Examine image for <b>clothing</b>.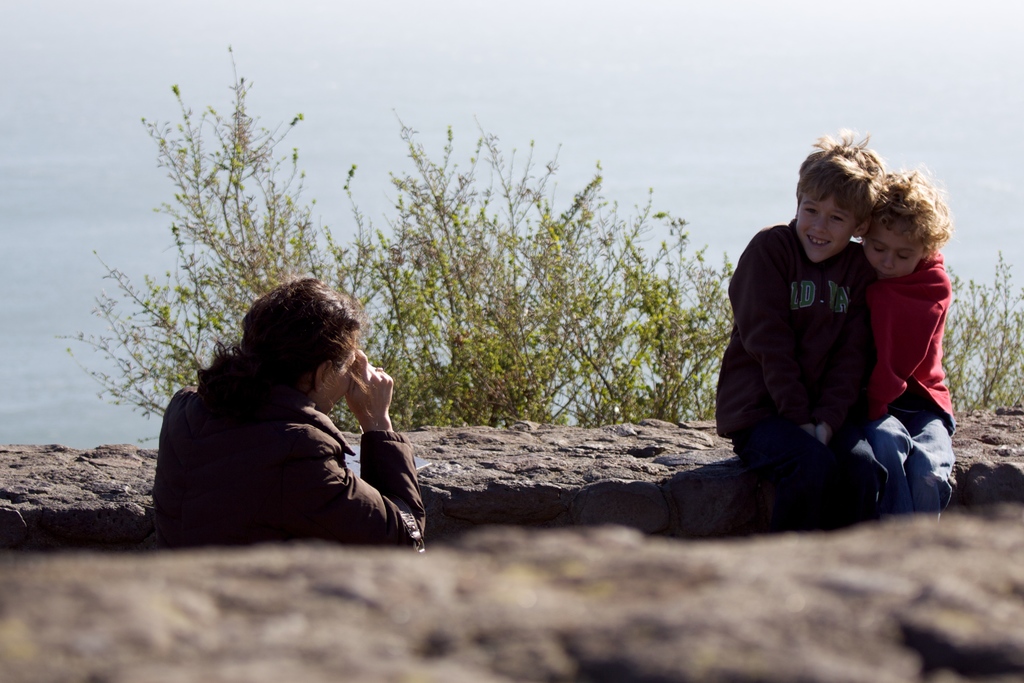
Examination result: BBox(150, 358, 426, 548).
